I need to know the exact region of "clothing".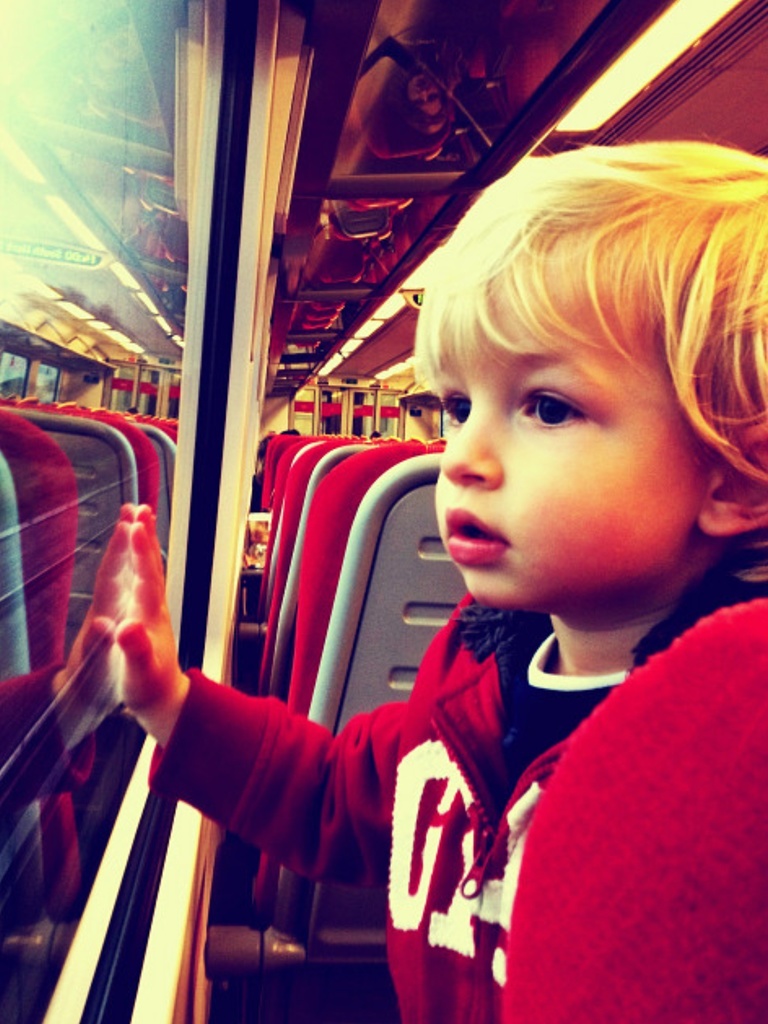
Region: {"x1": 294, "y1": 303, "x2": 714, "y2": 1012}.
